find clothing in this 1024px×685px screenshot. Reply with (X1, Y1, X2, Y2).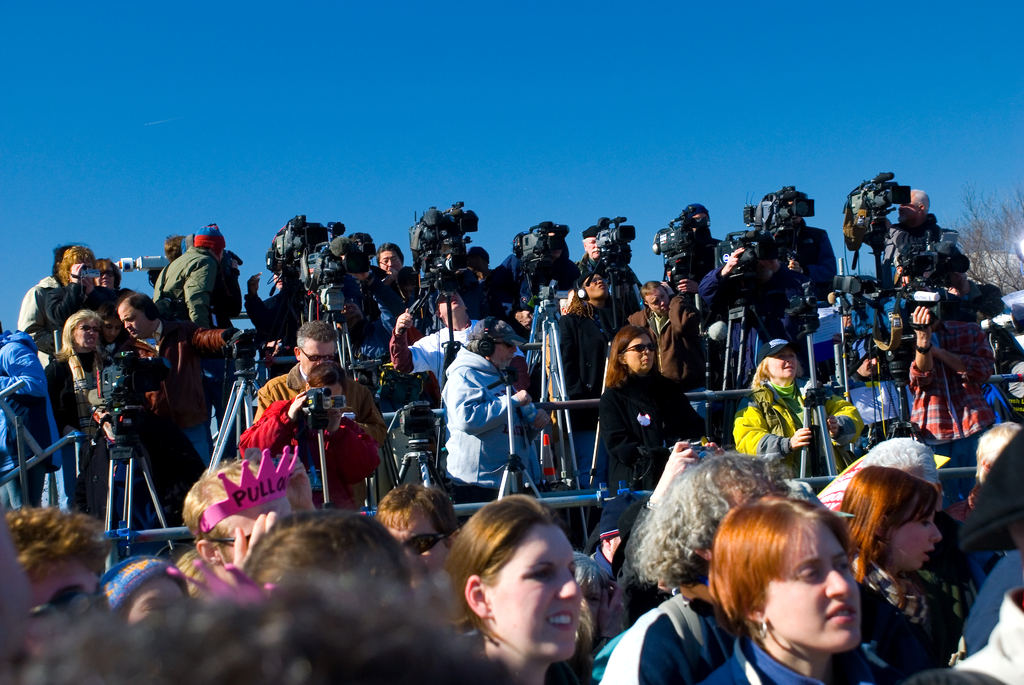
(900, 322, 992, 464).
